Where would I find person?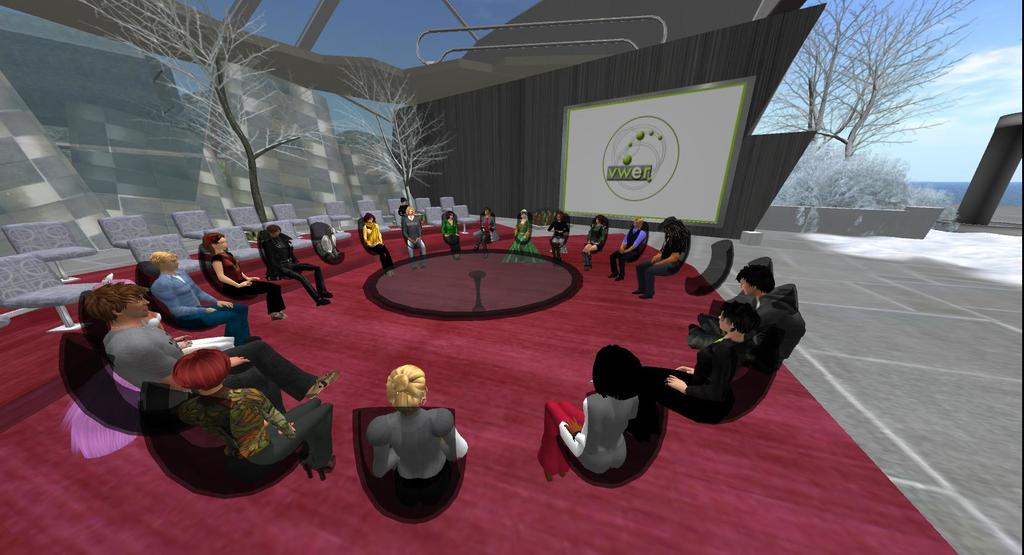
At {"left": 397, "top": 201, "right": 423, "bottom": 264}.
